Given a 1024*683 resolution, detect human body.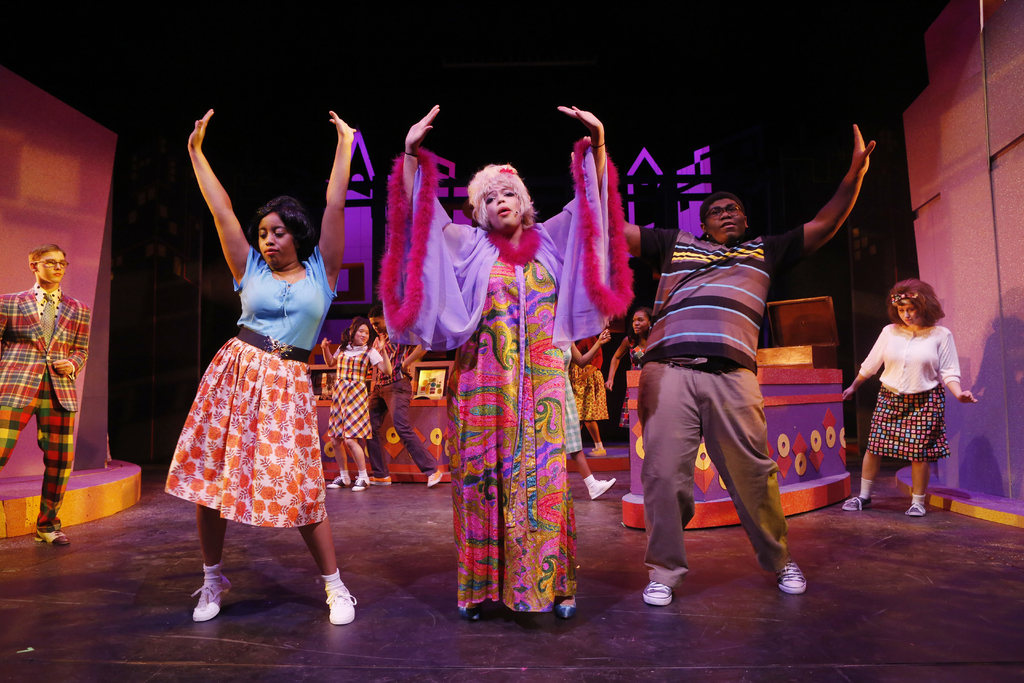
[371,302,442,488].
